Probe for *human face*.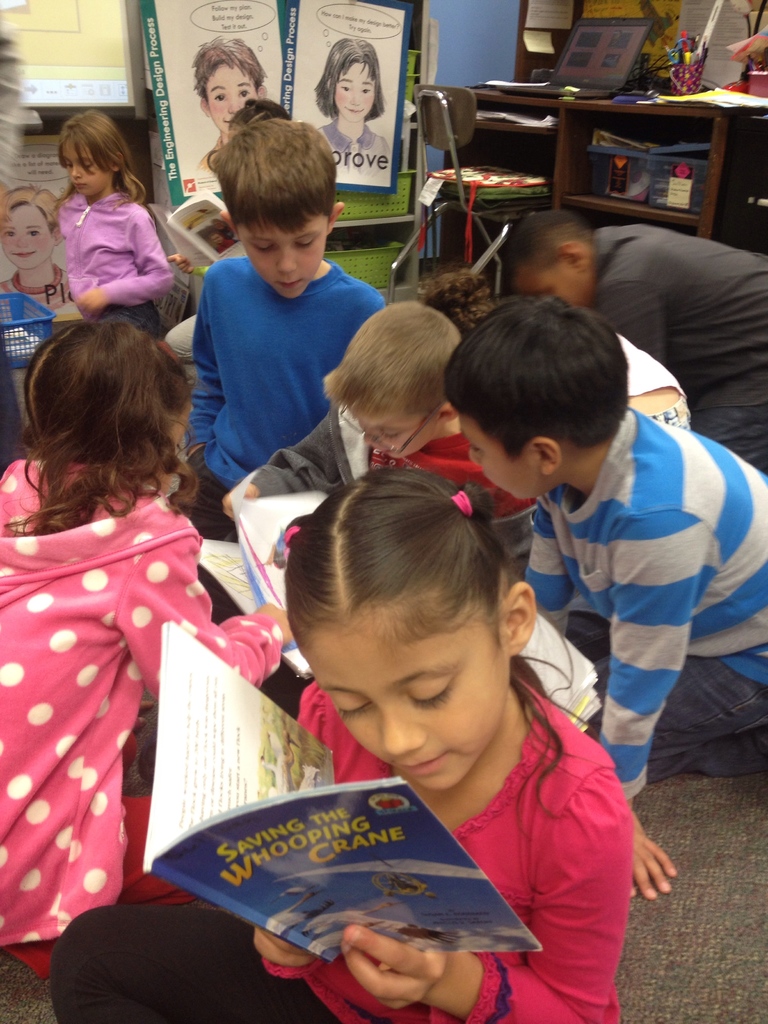
Probe result: (x1=335, y1=64, x2=379, y2=122).
